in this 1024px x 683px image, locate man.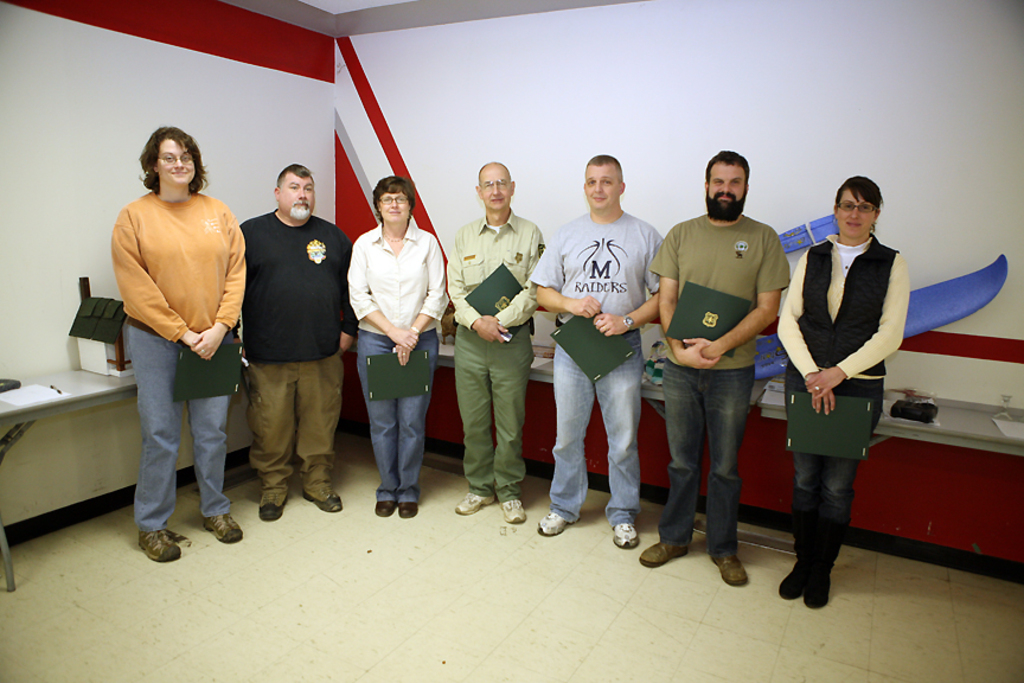
Bounding box: (97,132,247,561).
